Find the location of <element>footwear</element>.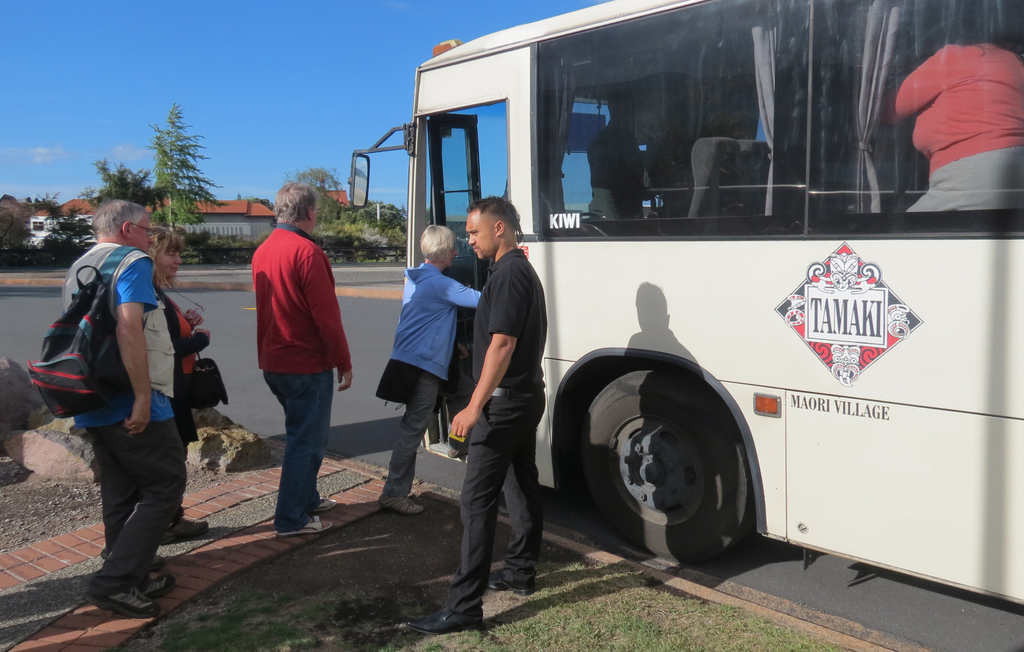
Location: crop(78, 539, 152, 619).
